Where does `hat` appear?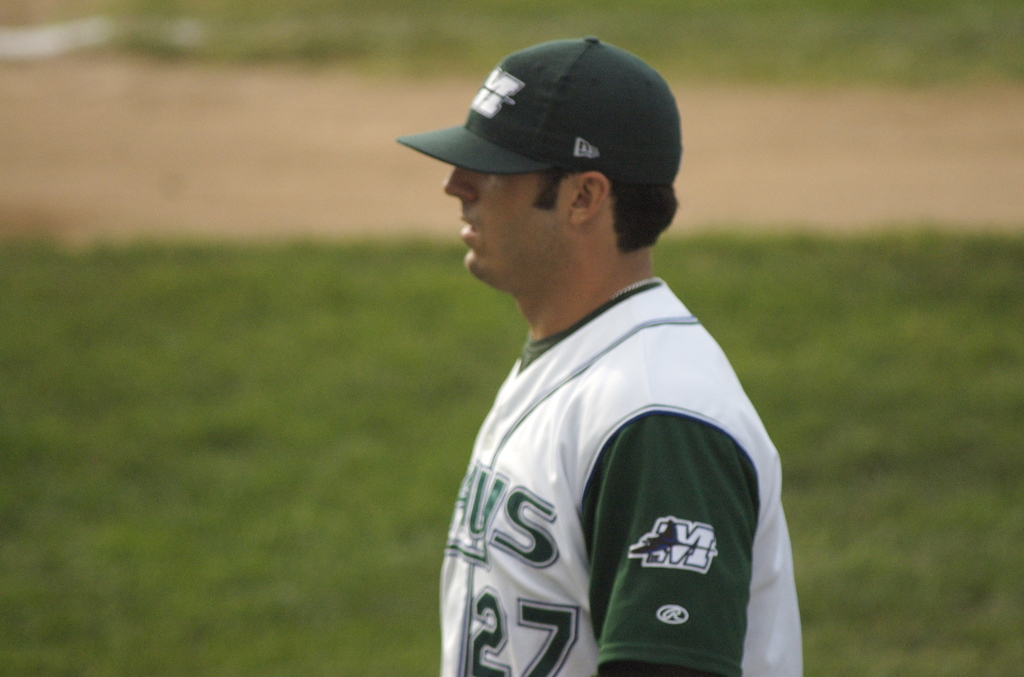
Appears at l=397, t=33, r=686, b=184.
